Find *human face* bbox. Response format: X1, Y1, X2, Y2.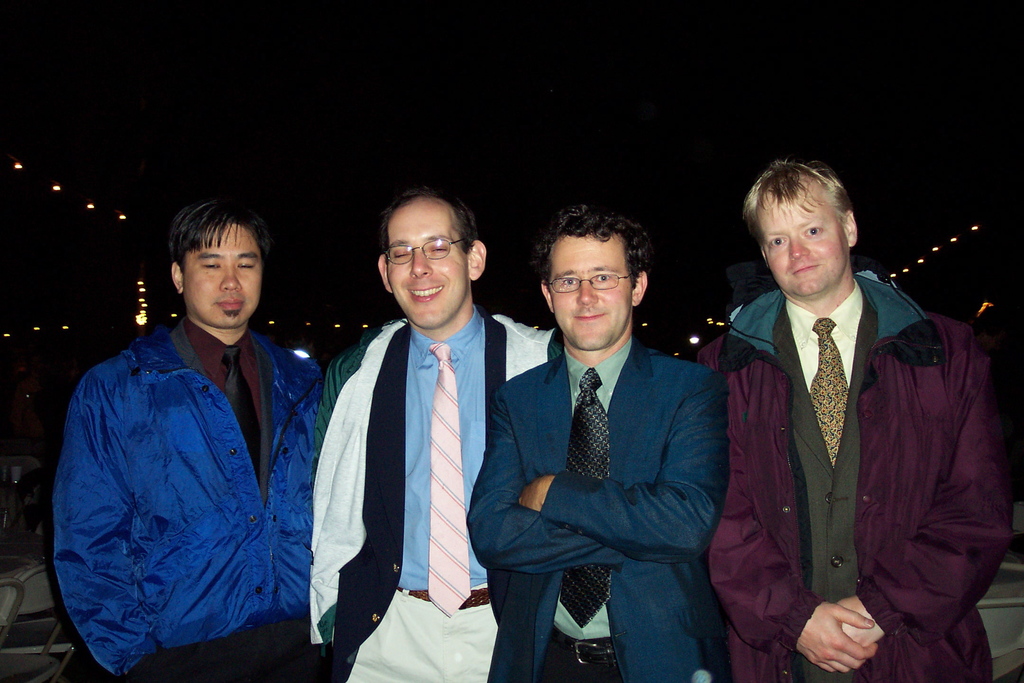
766, 191, 847, 298.
